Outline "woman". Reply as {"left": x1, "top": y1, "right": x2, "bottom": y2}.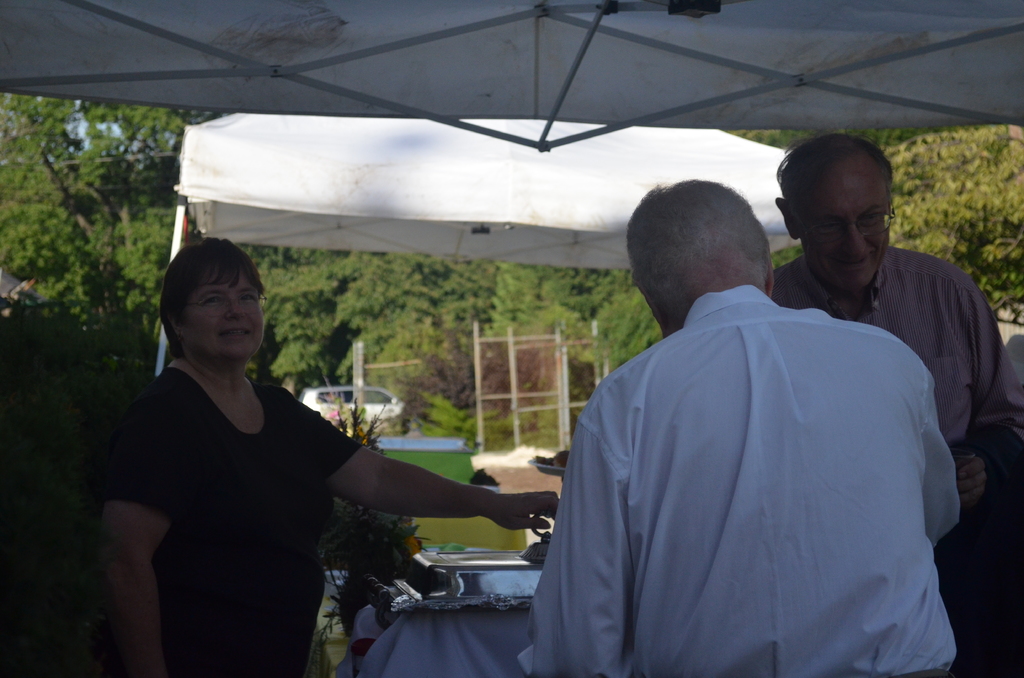
{"left": 97, "top": 241, "right": 556, "bottom": 677}.
